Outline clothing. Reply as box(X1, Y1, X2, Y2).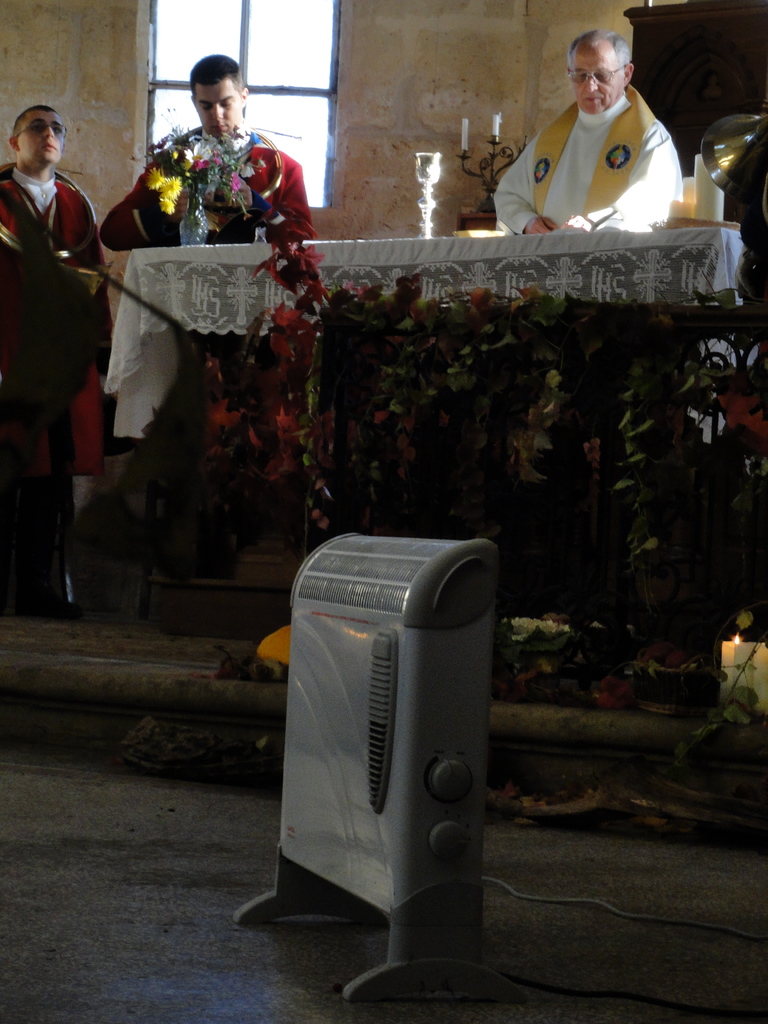
box(98, 131, 315, 250).
